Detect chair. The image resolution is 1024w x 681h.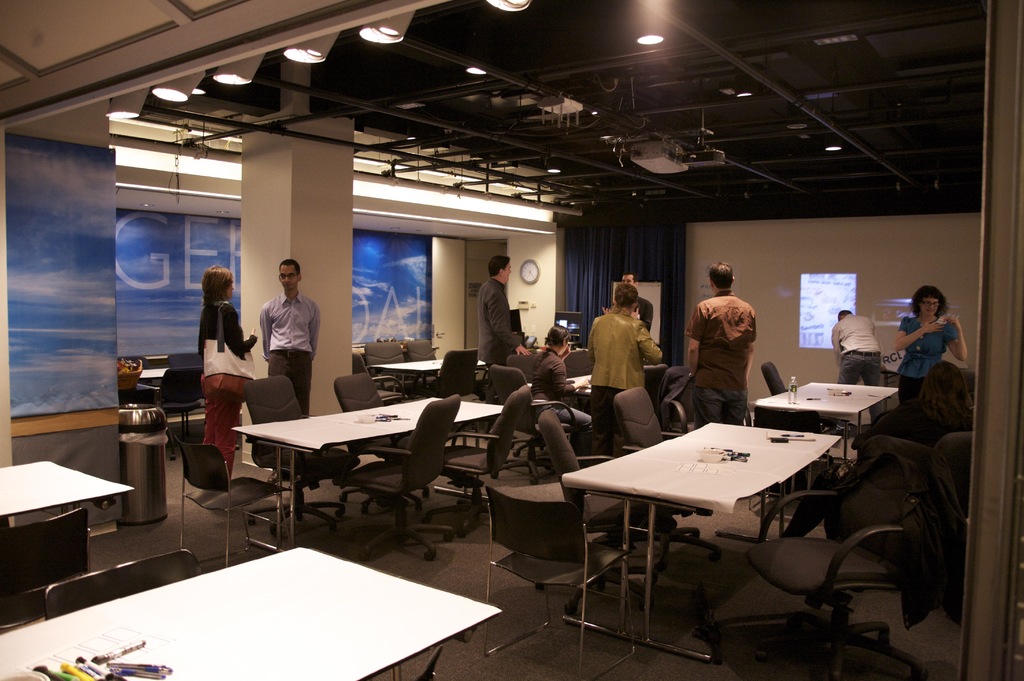
detection(339, 395, 459, 562).
